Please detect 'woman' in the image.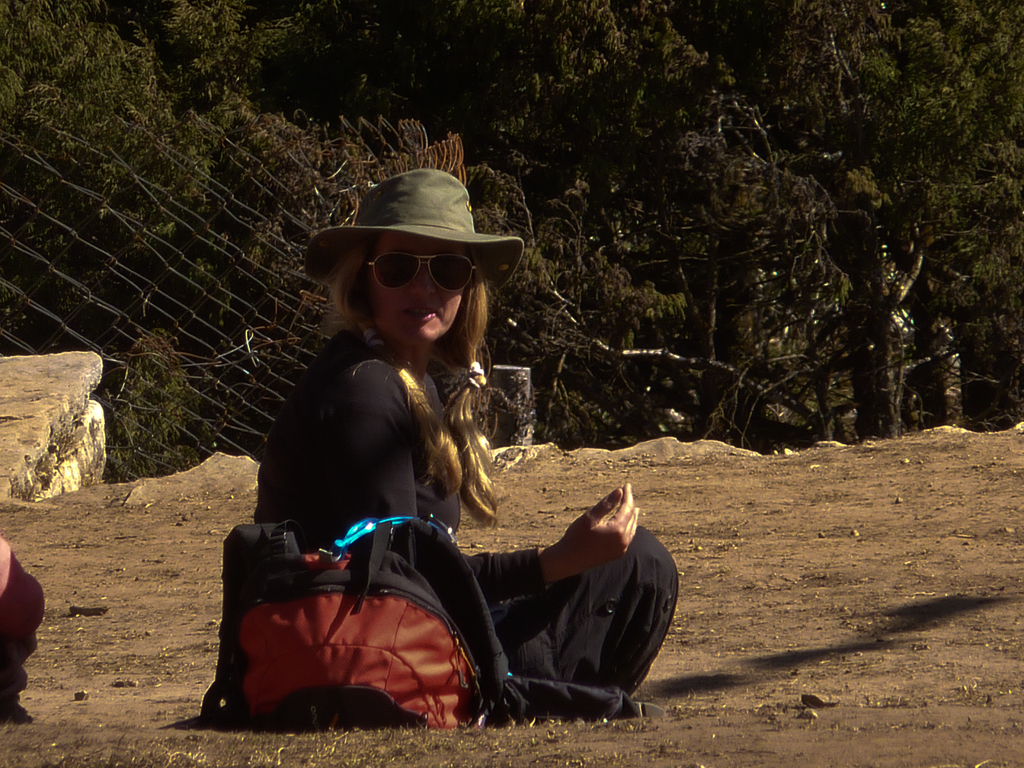
282/249/665/757.
